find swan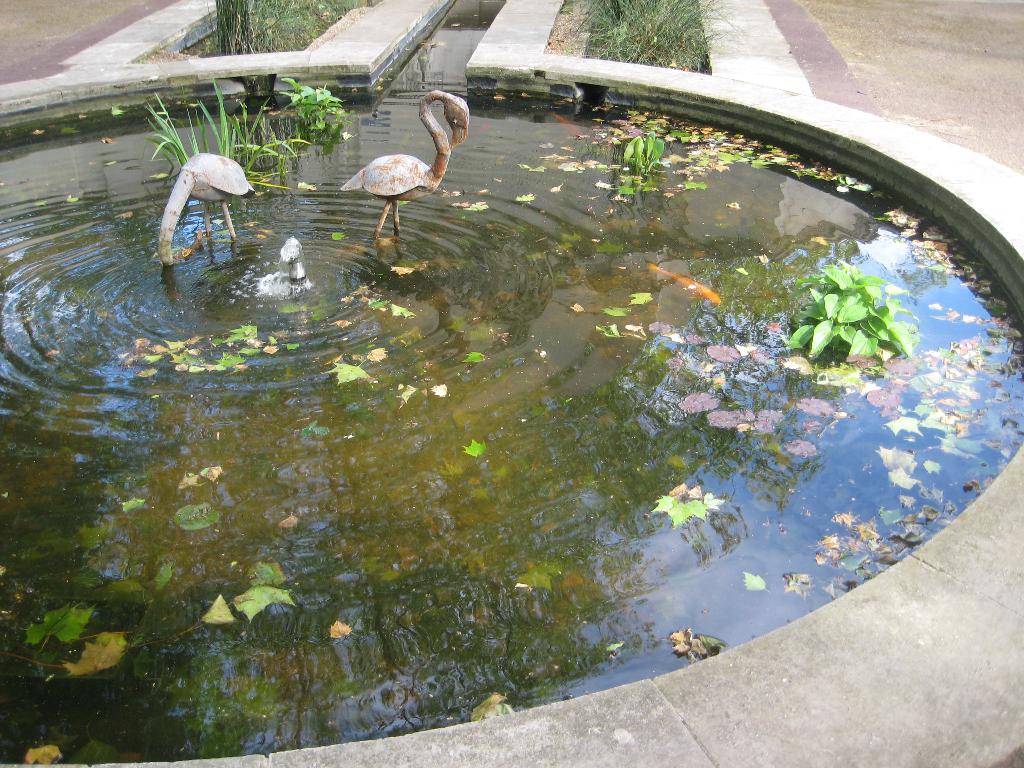
l=342, t=88, r=472, b=245
